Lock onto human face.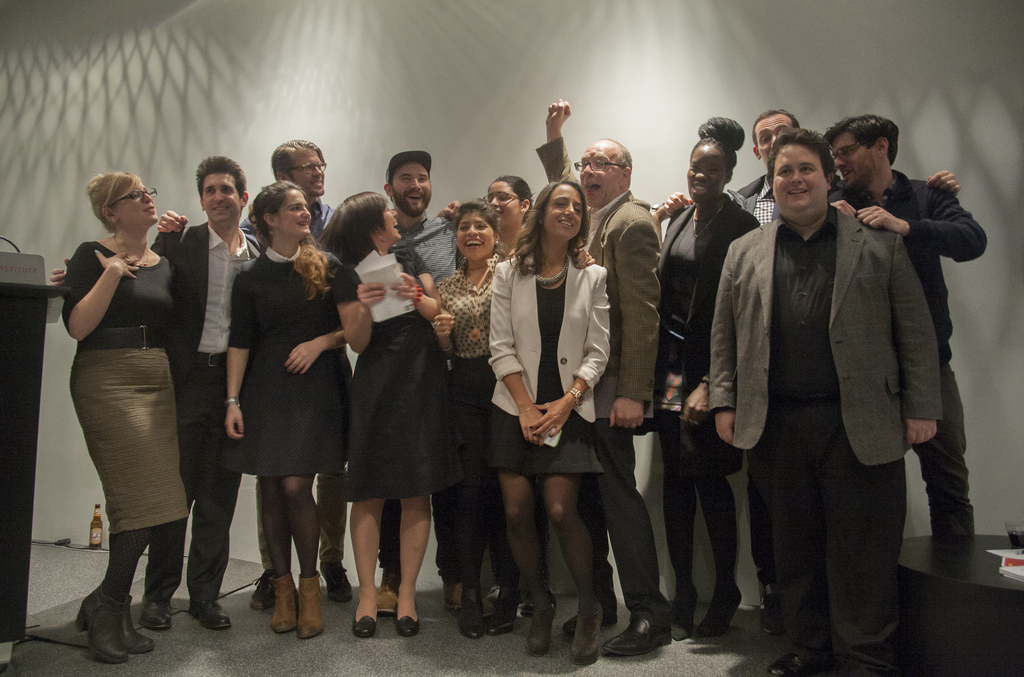
Locked: select_region(383, 204, 398, 245).
